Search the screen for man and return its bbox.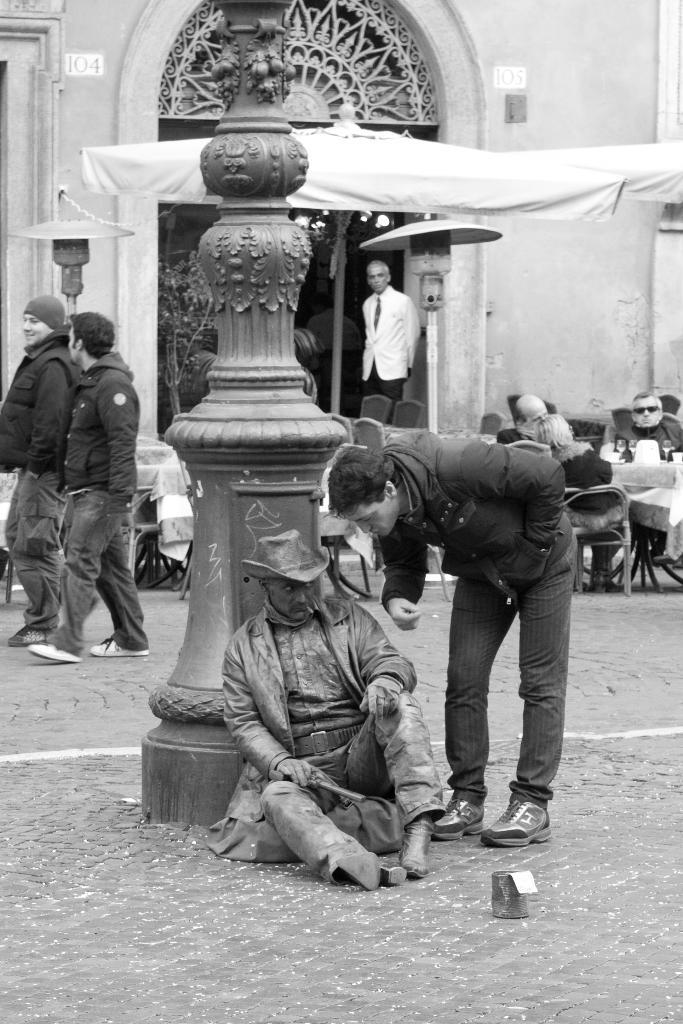
Found: bbox=[197, 527, 451, 886].
